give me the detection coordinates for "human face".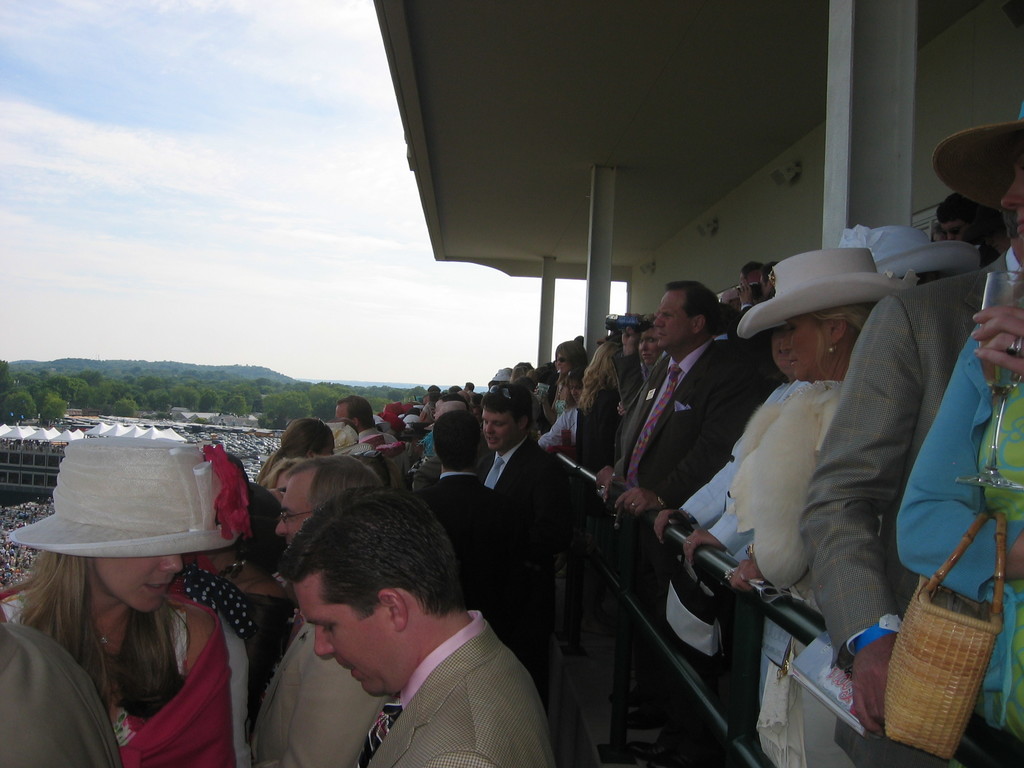
locate(784, 312, 821, 381).
